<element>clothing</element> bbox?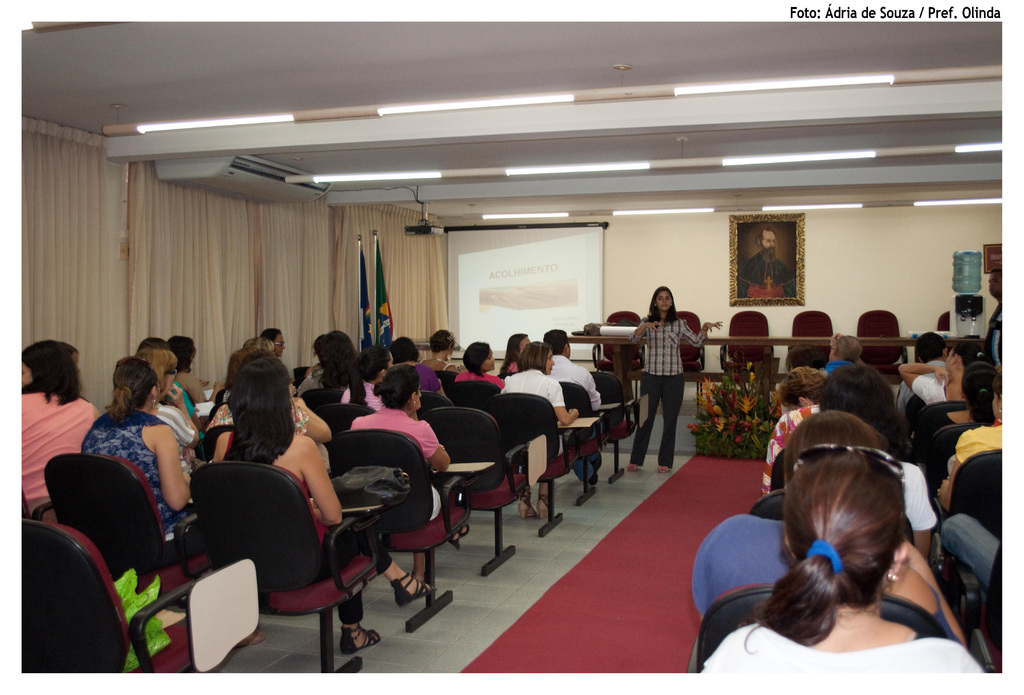
{"left": 495, "top": 362, "right": 558, "bottom": 473}
